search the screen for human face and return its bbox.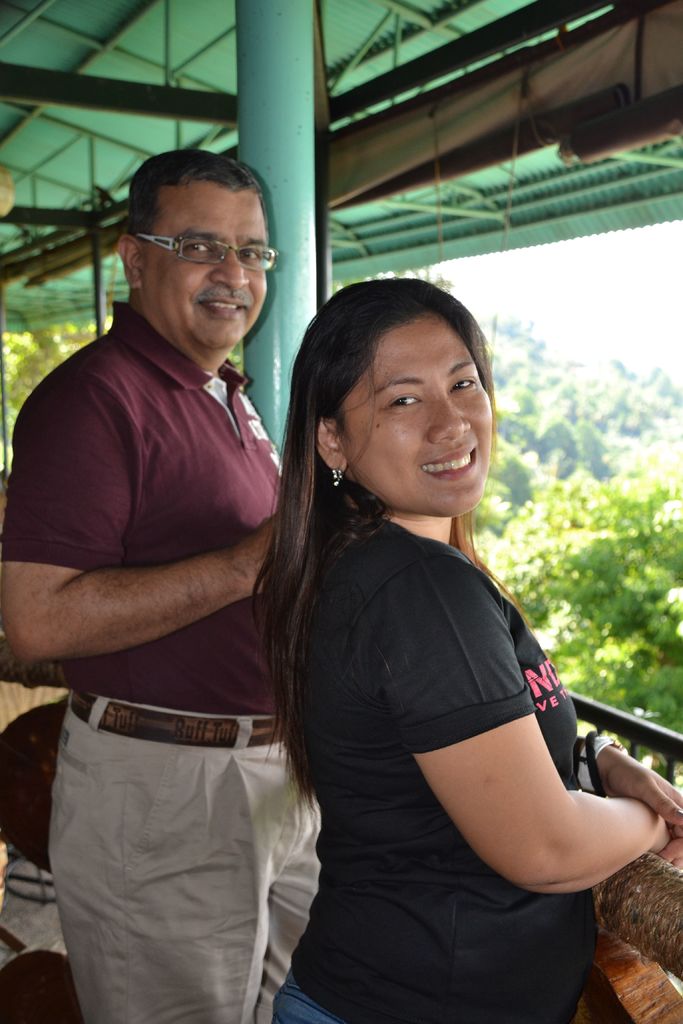
Found: box(139, 181, 272, 353).
